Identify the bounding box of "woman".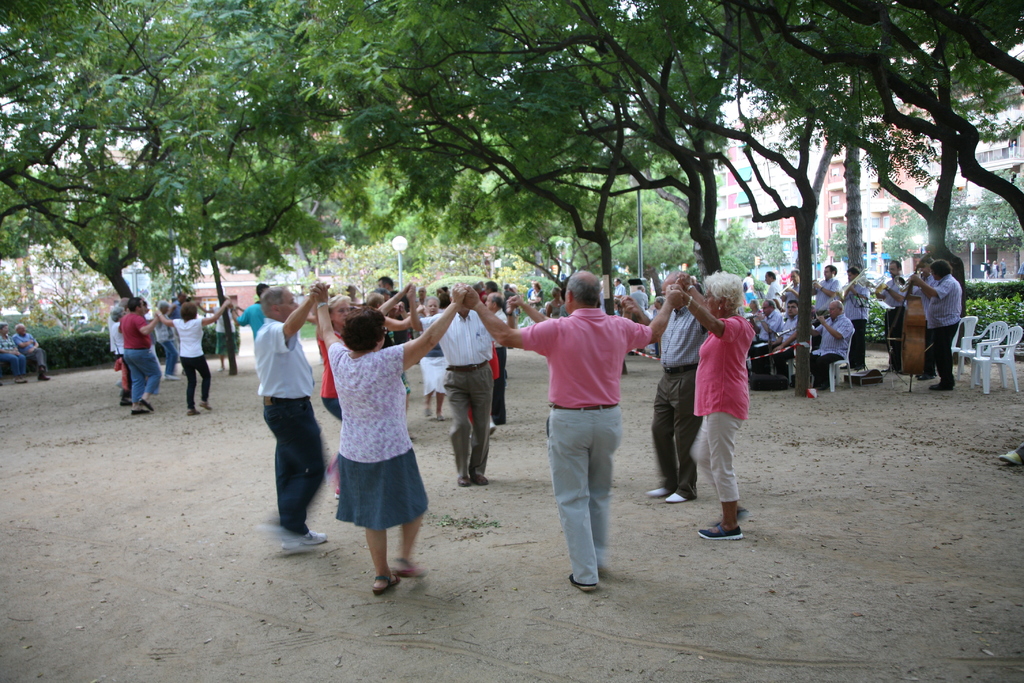
BBox(664, 268, 756, 541).
